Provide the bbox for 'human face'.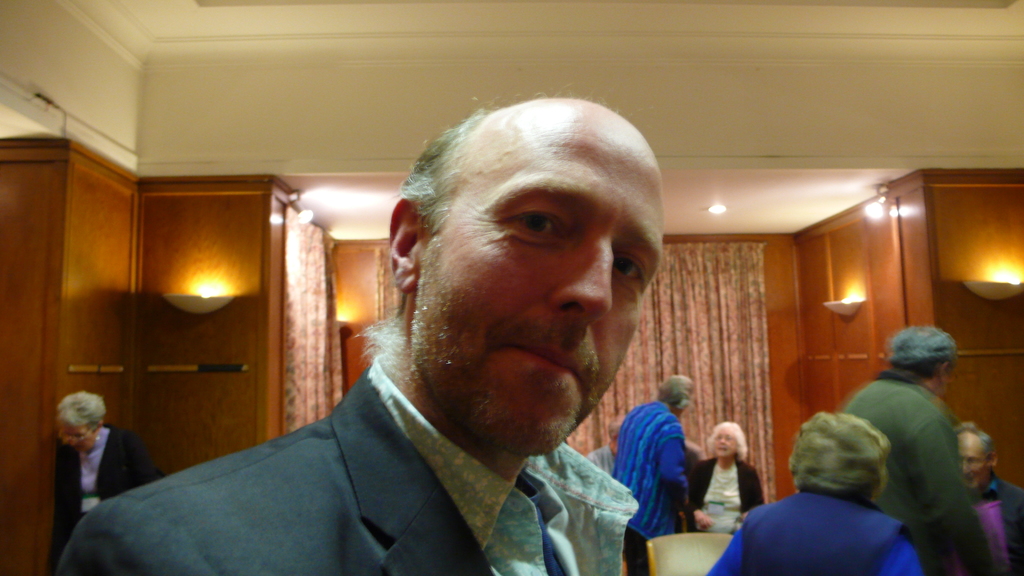
<region>415, 118, 666, 456</region>.
